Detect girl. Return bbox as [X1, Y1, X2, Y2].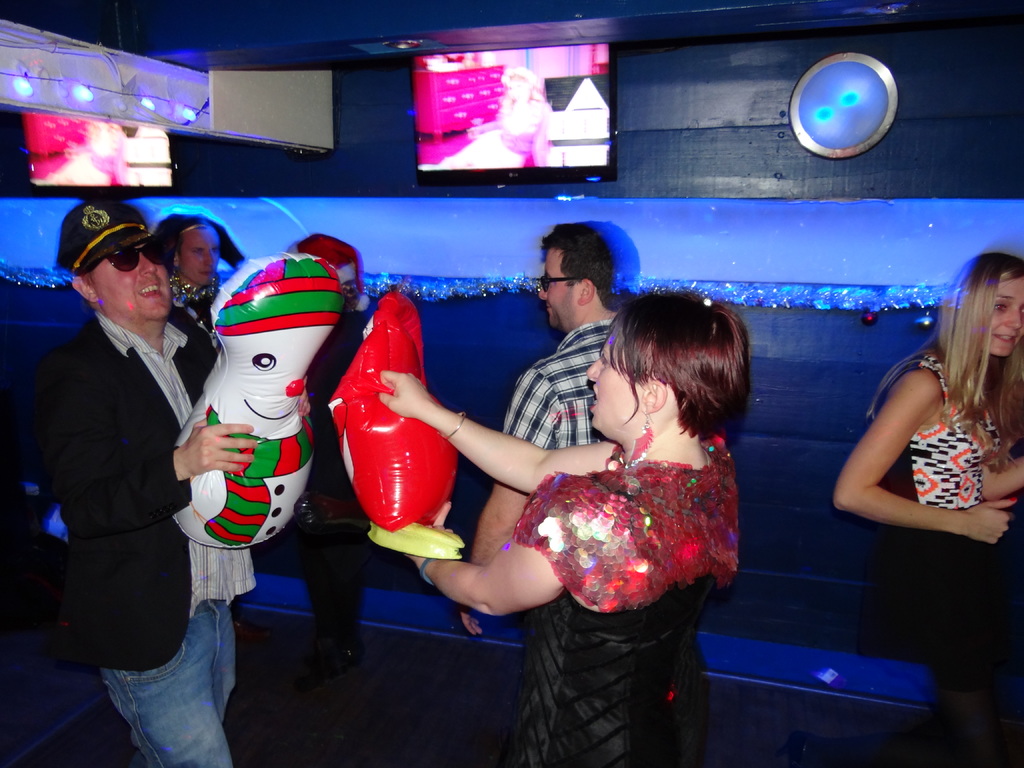
[418, 67, 553, 168].
